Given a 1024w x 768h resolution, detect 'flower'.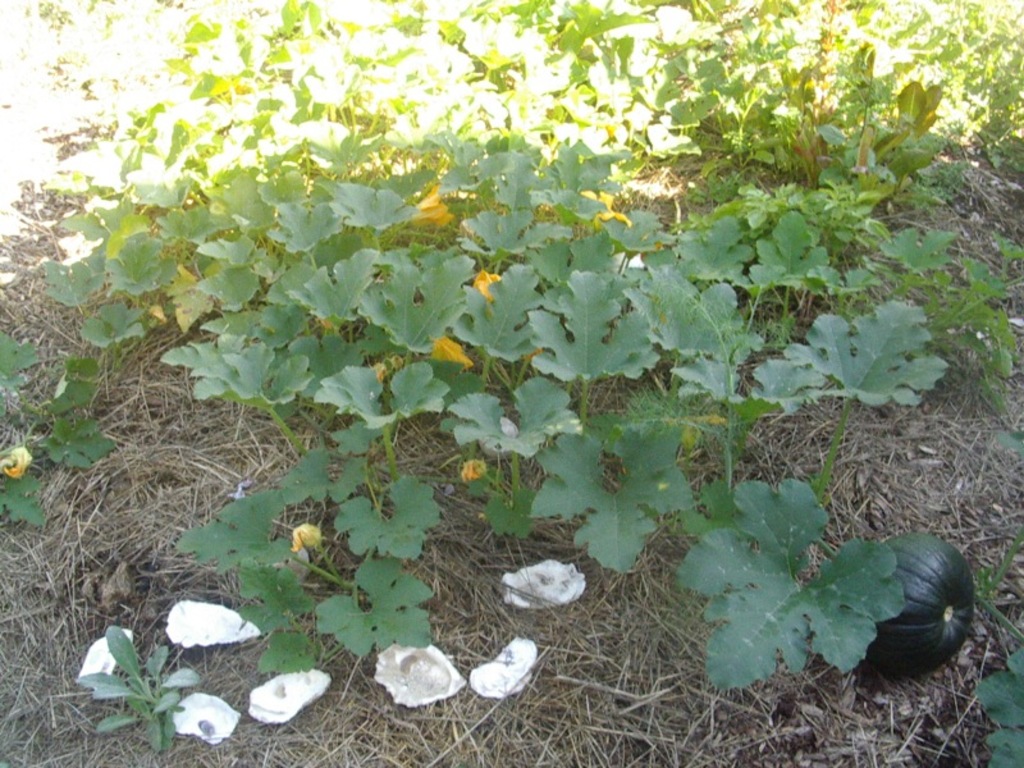
locate(579, 188, 637, 234).
